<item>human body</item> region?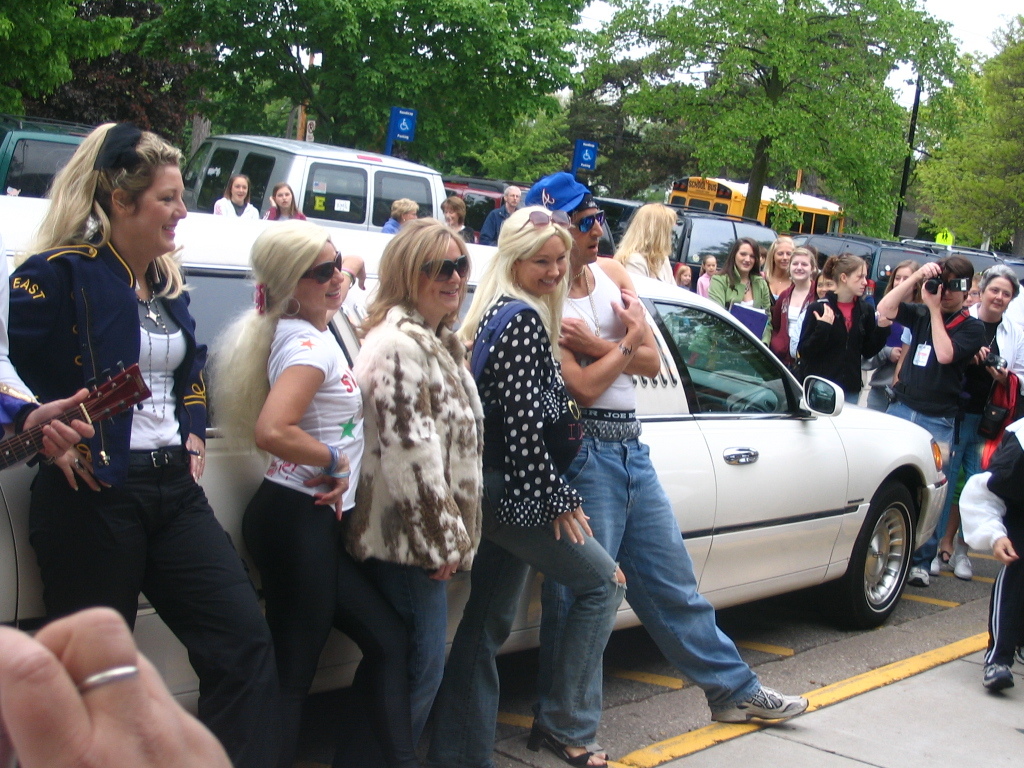
<bbox>261, 192, 304, 221</bbox>
